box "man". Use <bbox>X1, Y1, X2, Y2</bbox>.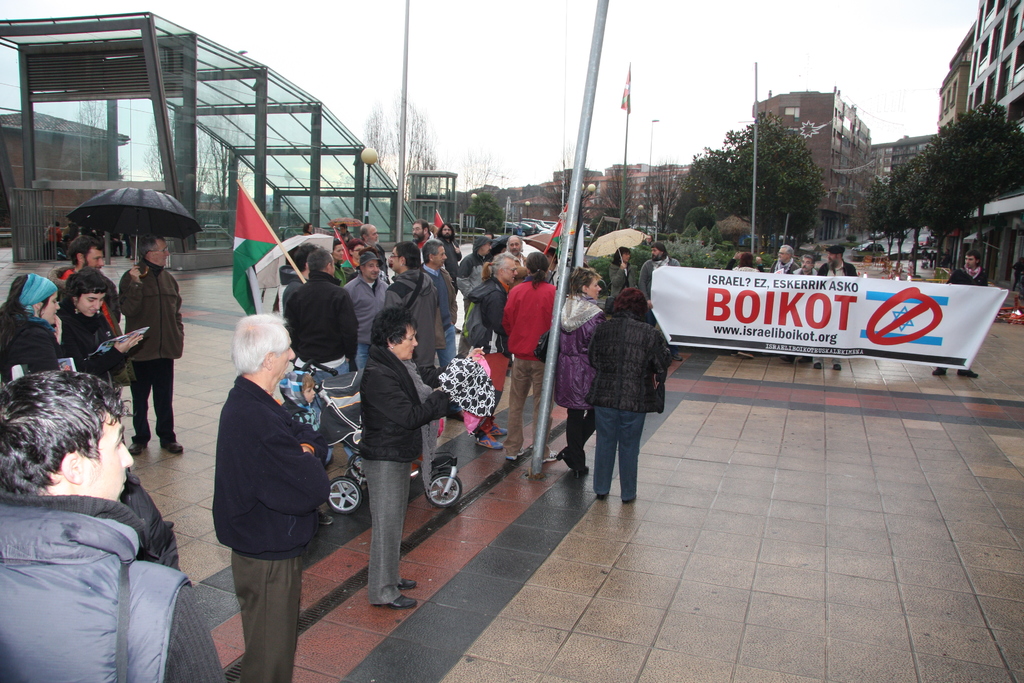
<bbox>276, 244, 362, 436</bbox>.
